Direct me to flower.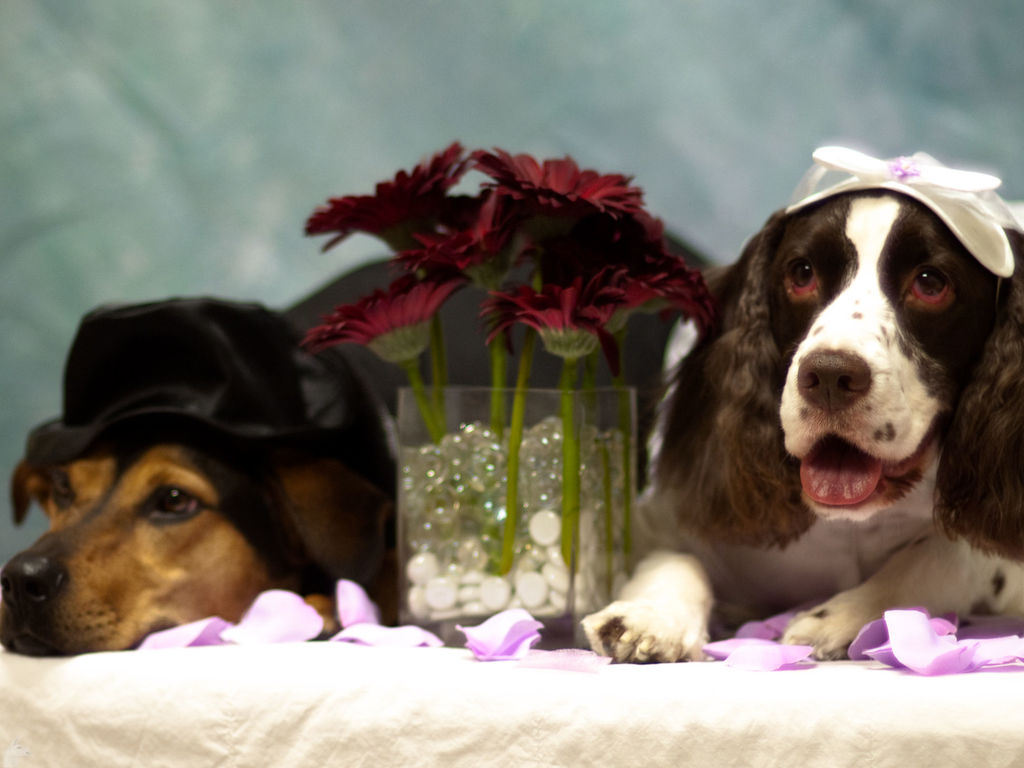
Direction: BBox(301, 269, 477, 369).
